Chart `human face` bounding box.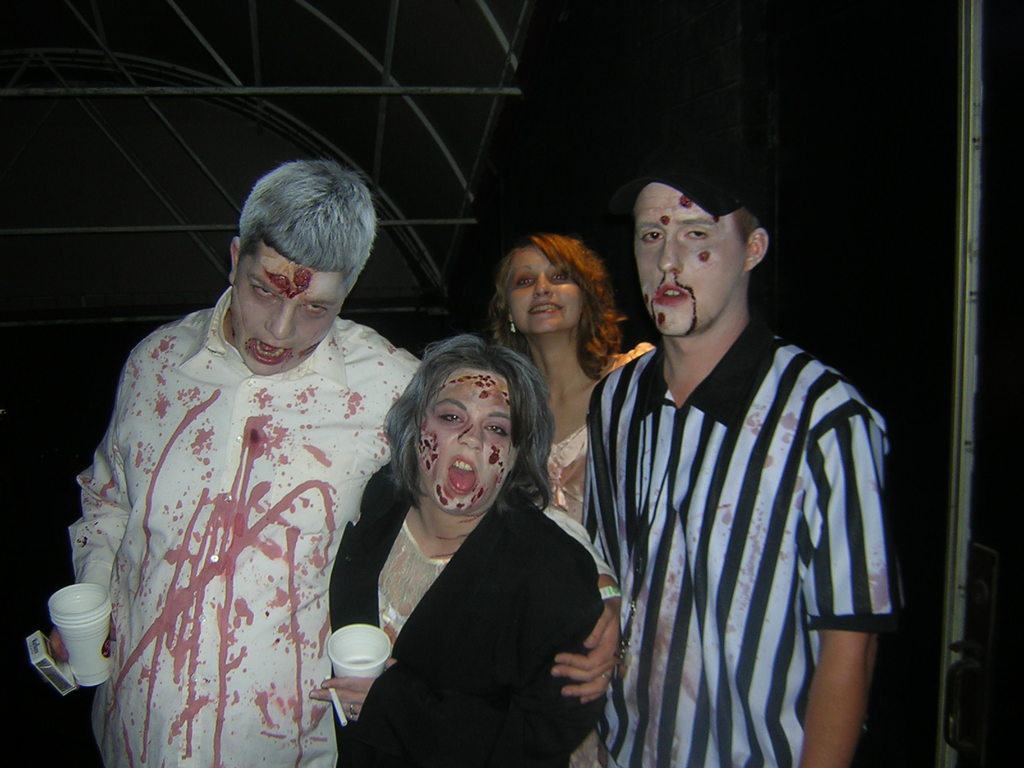
Charted: bbox=(636, 182, 744, 333).
